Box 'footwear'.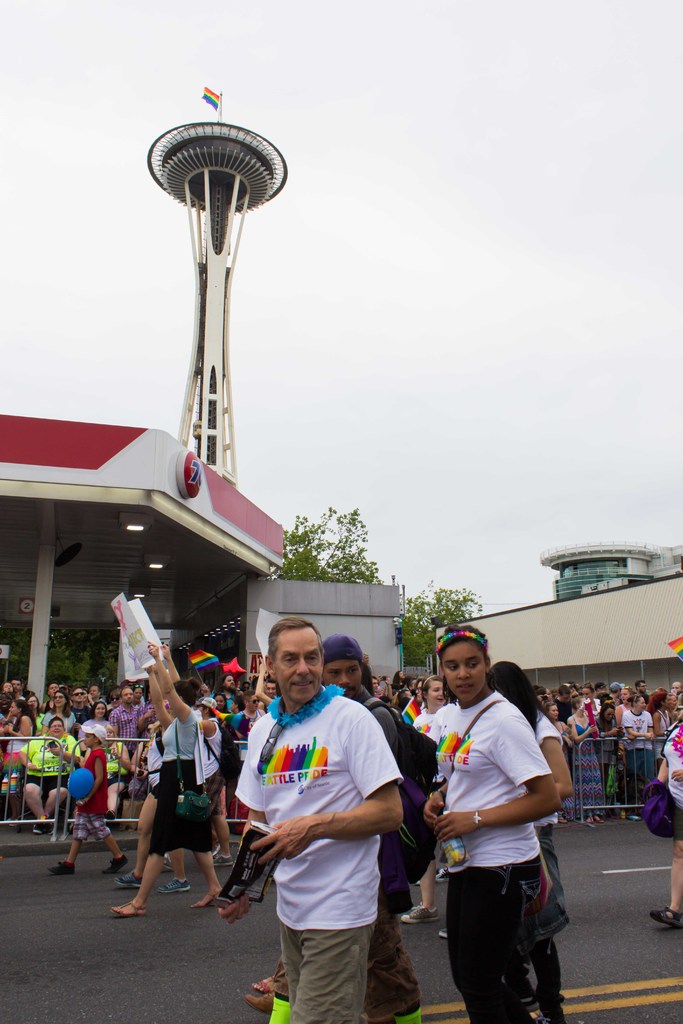
[left=440, top=924, right=448, bottom=938].
